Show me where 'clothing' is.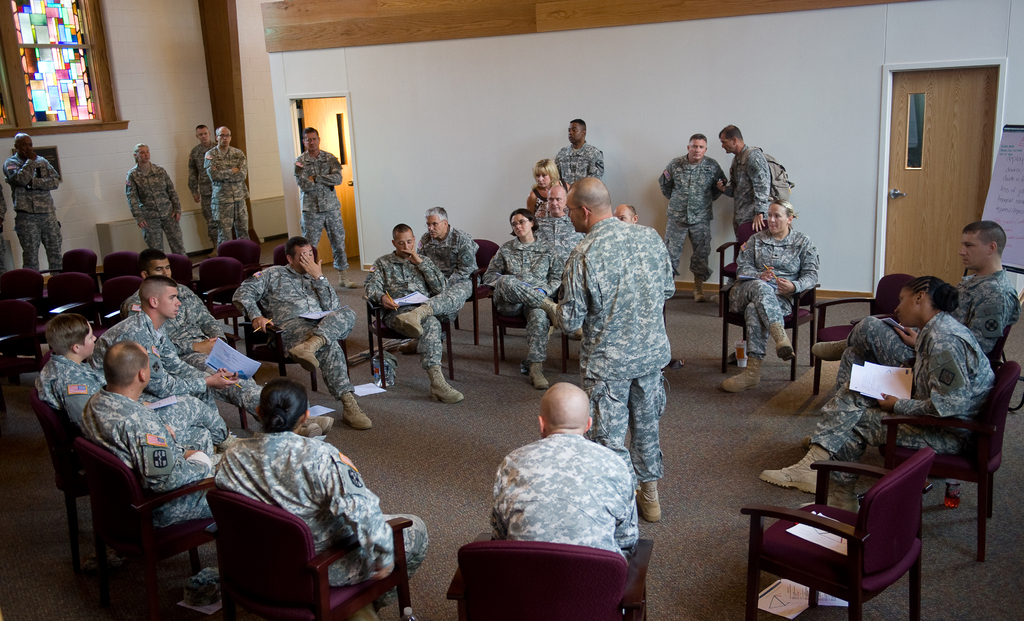
'clothing' is at [x1=126, y1=275, x2=252, y2=404].
